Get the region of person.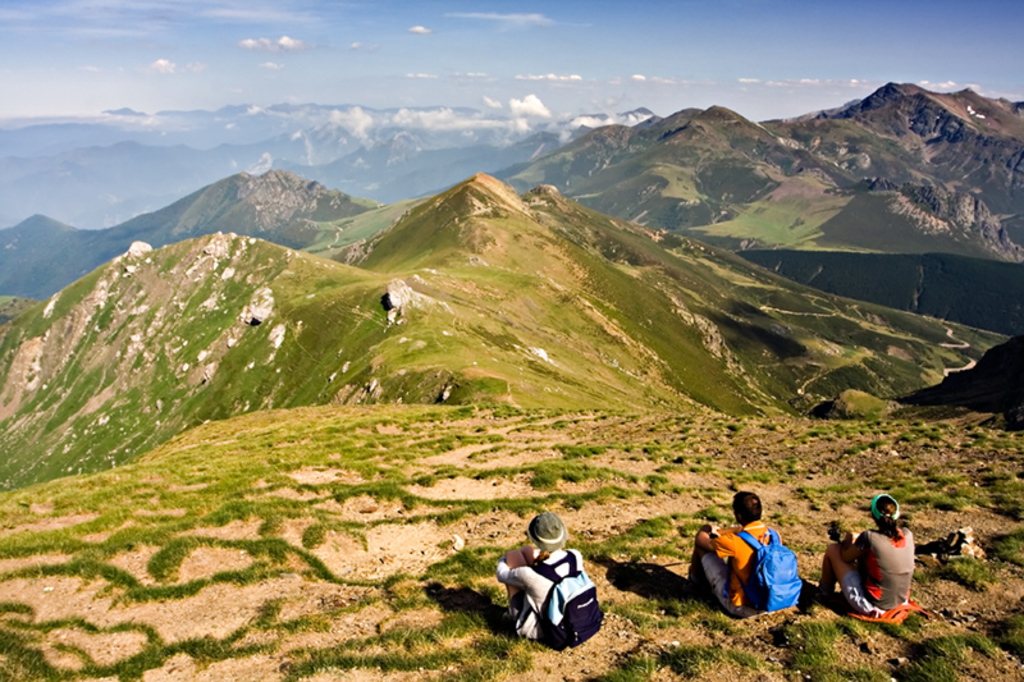
Rect(818, 493, 915, 614).
